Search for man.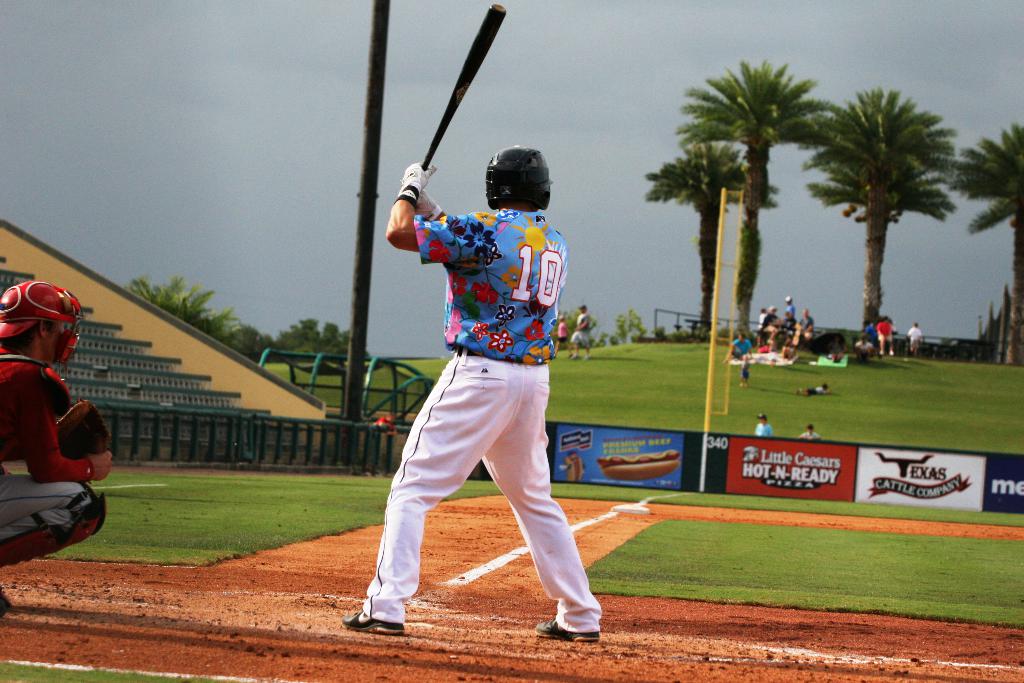
Found at x1=346 y1=125 x2=616 y2=643.
